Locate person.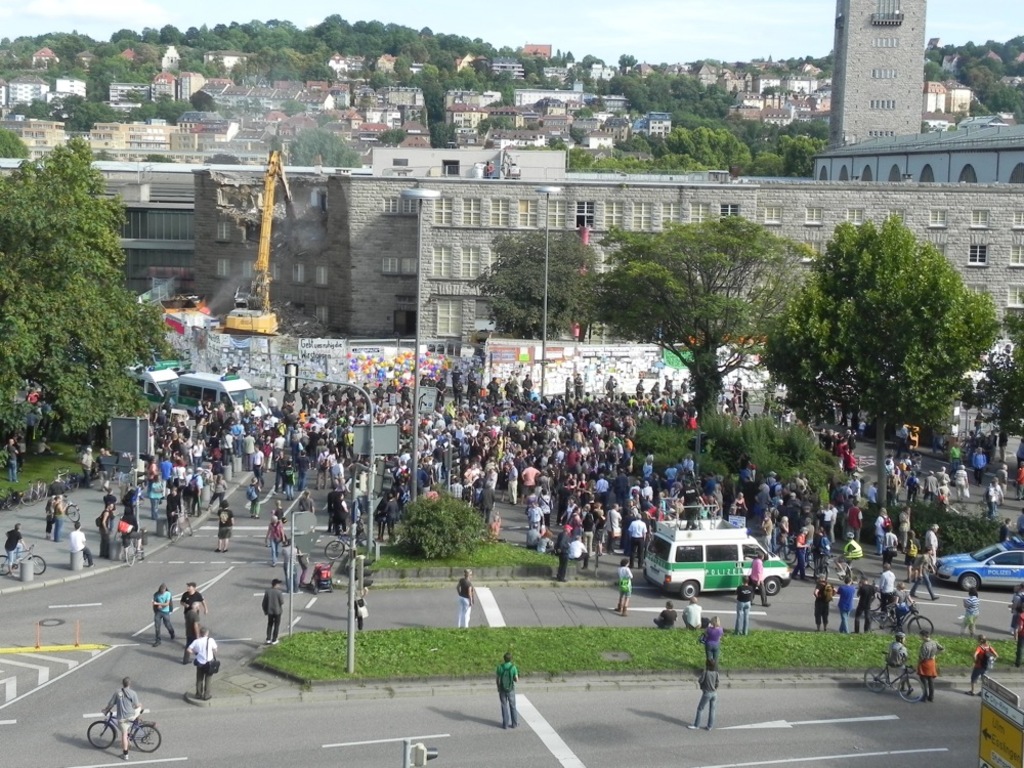
Bounding box: pyautogui.locateOnScreen(651, 599, 681, 638).
